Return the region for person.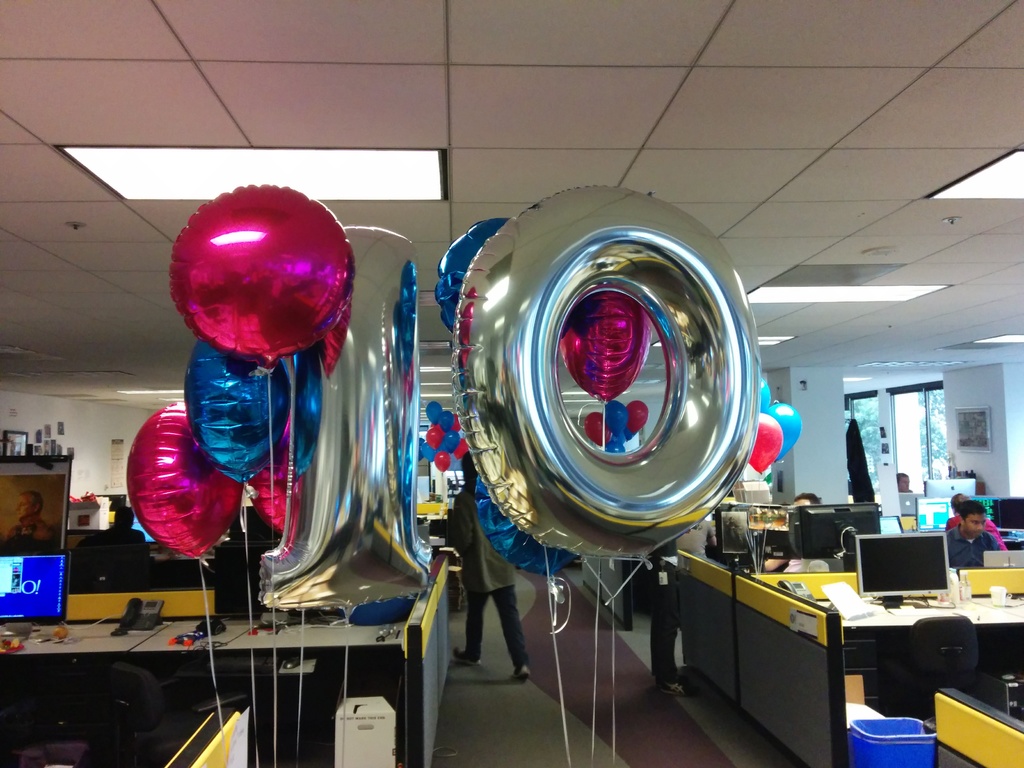
detection(945, 493, 1000, 574).
